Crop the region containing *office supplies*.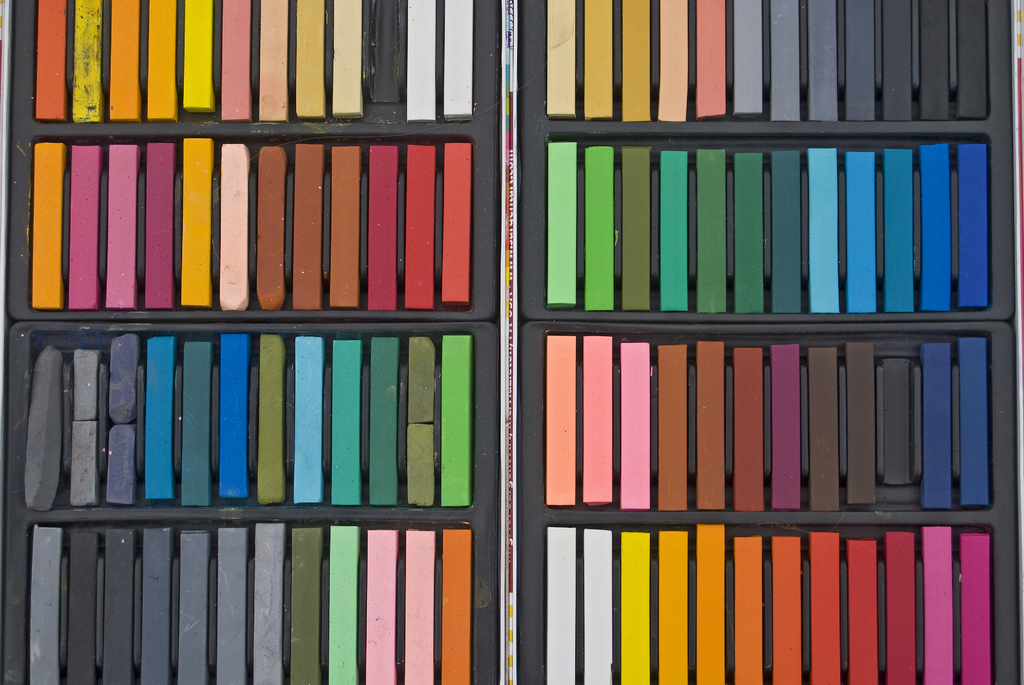
Crop region: 29, 145, 66, 318.
